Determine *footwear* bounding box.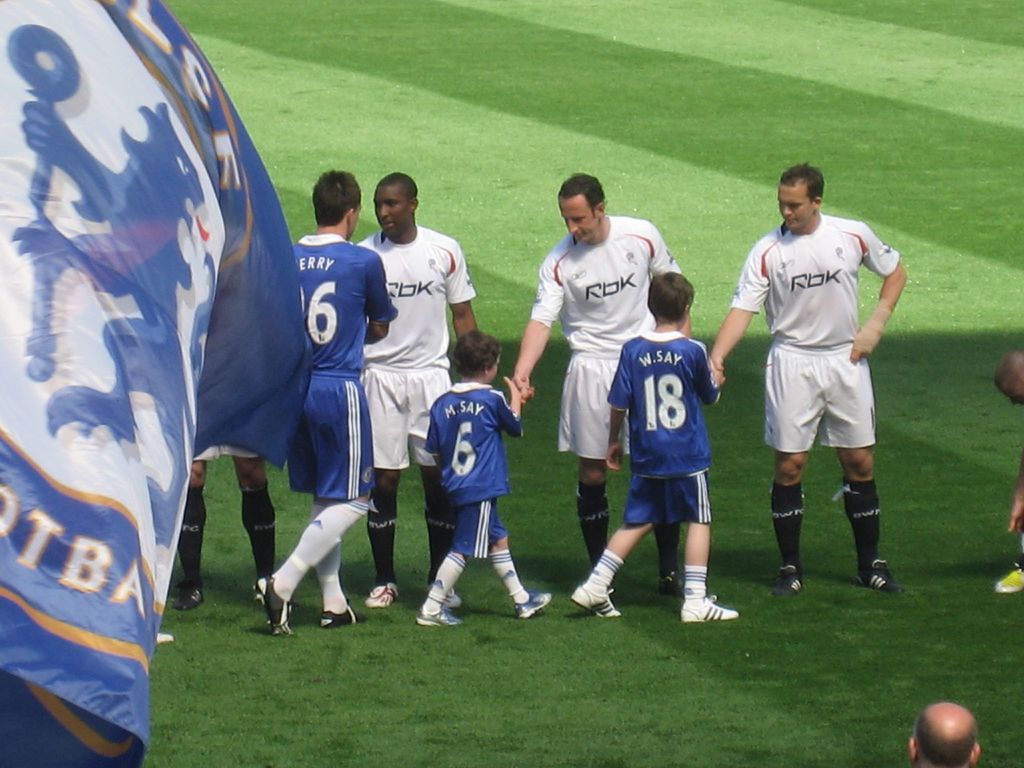
Determined: {"left": 250, "top": 574, "right": 297, "bottom": 637}.
